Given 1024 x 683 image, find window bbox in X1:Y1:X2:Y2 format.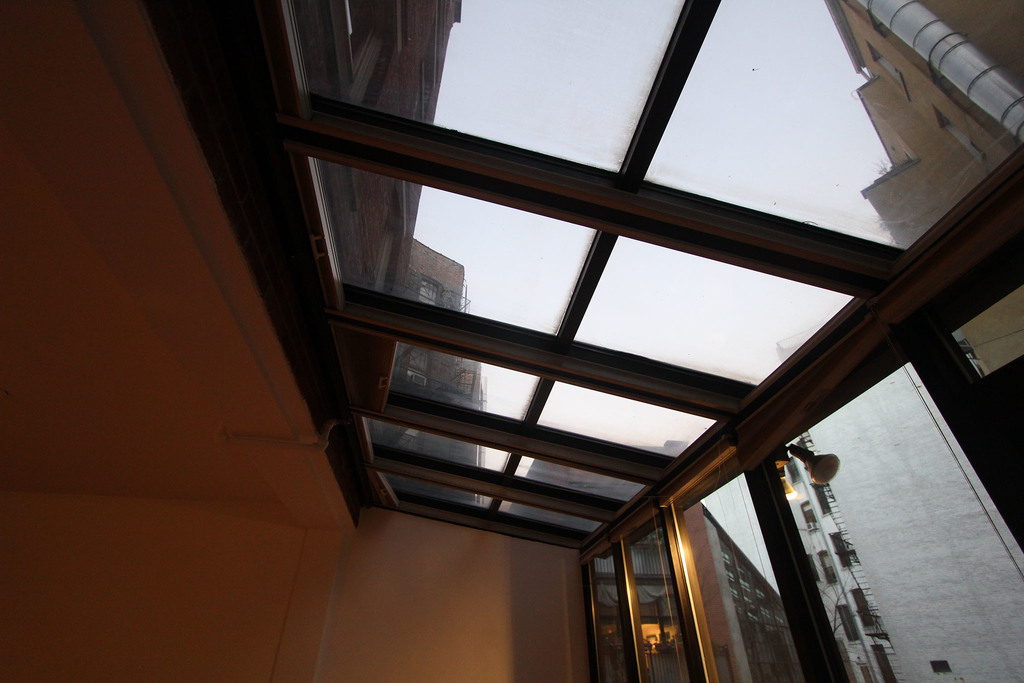
521:372:723:474.
